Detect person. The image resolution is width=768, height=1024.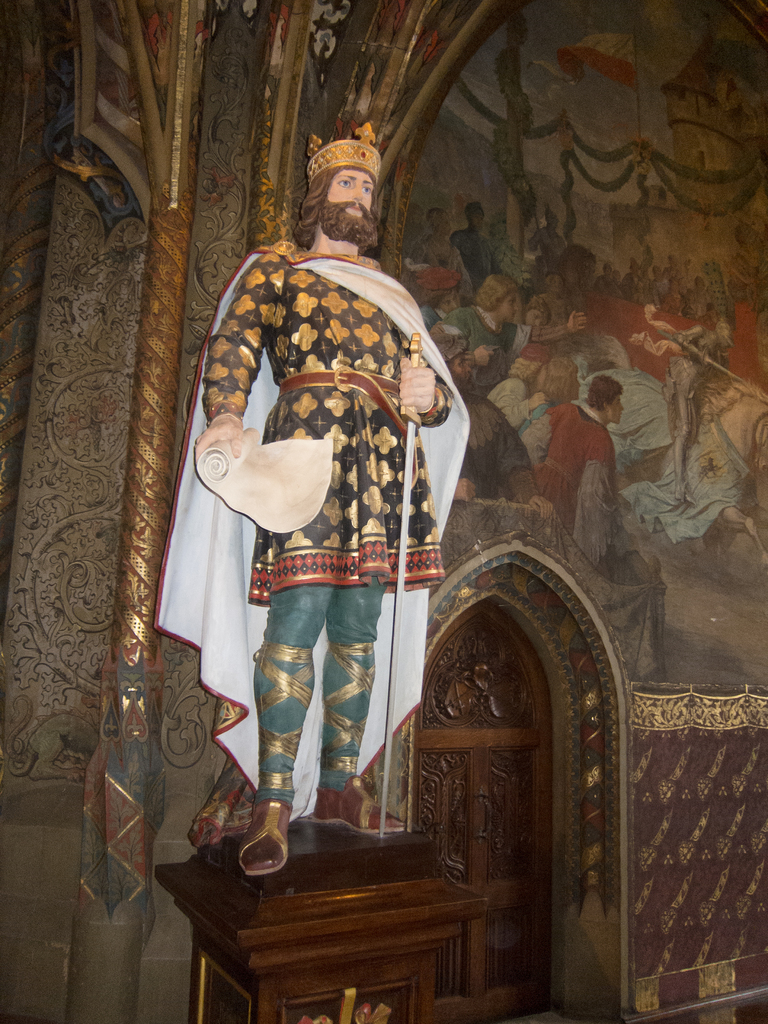
{"x1": 495, "y1": 292, "x2": 572, "y2": 372}.
